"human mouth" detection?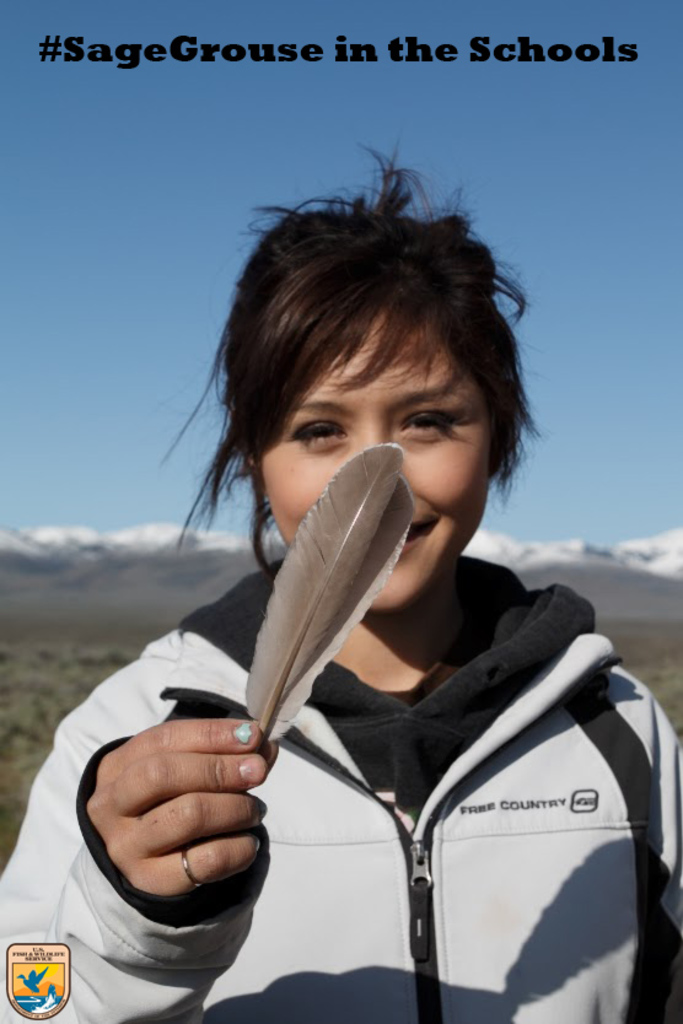
BBox(403, 519, 432, 553)
